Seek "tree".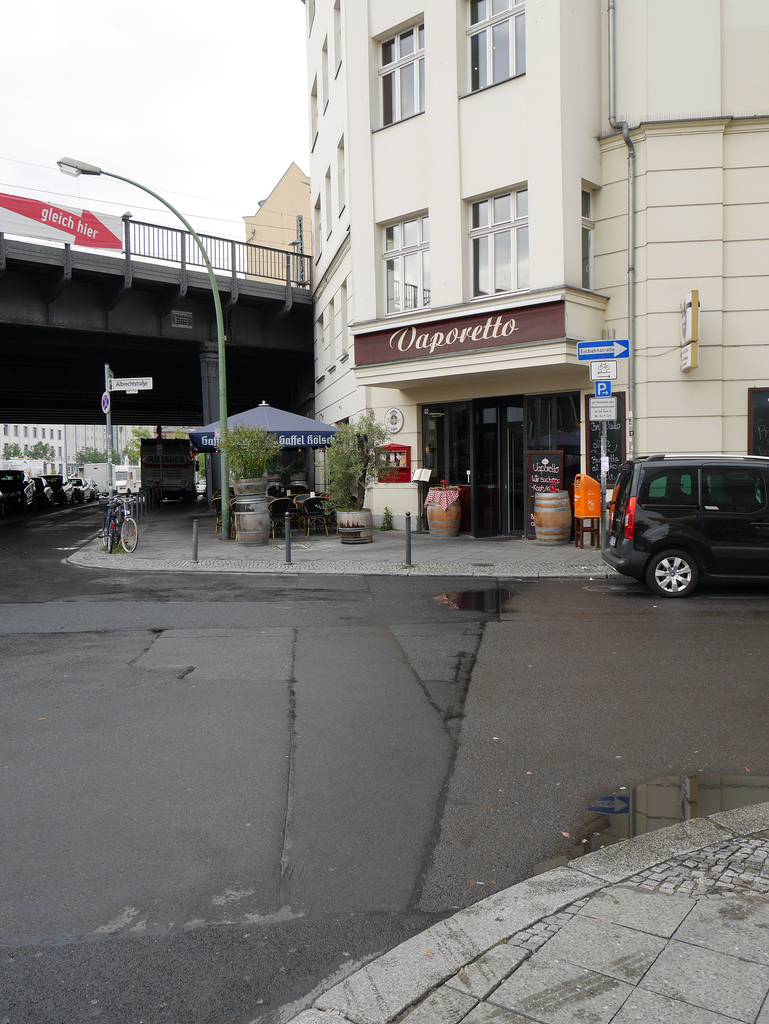
bbox=[173, 429, 206, 476].
